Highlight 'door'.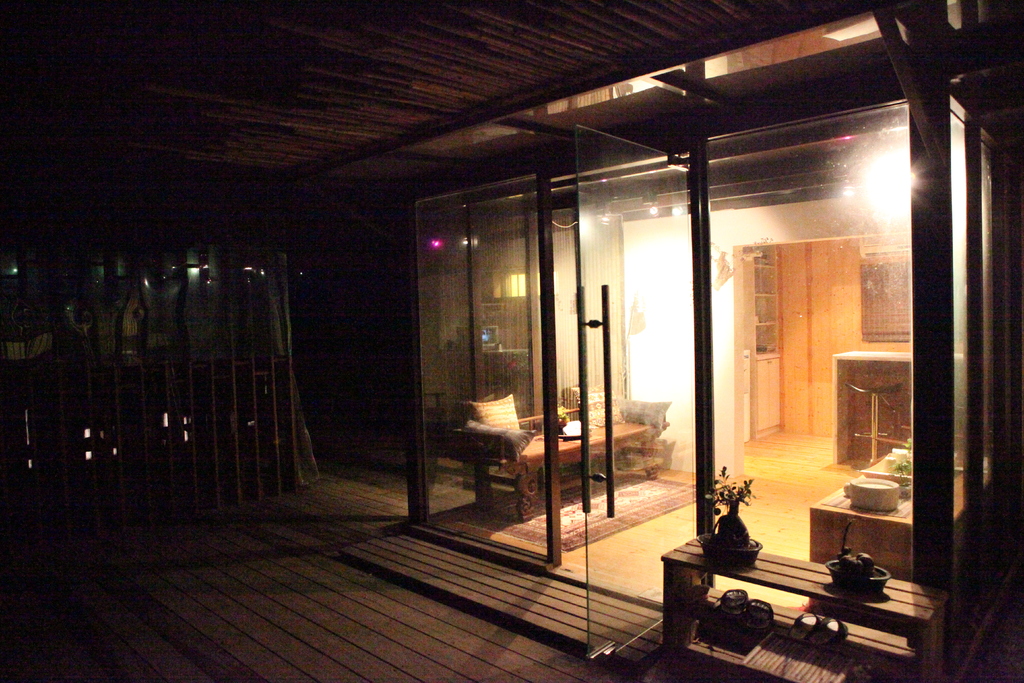
Highlighted region: BBox(767, 239, 867, 440).
